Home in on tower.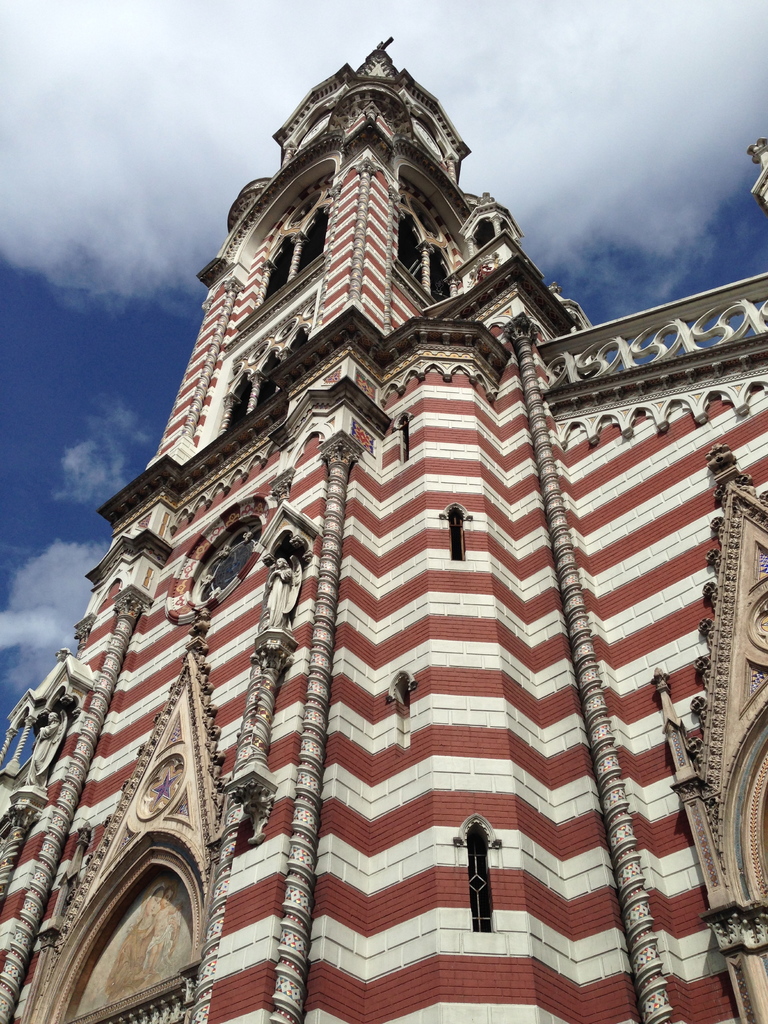
Homed in at [left=4, top=33, right=767, bottom=1023].
